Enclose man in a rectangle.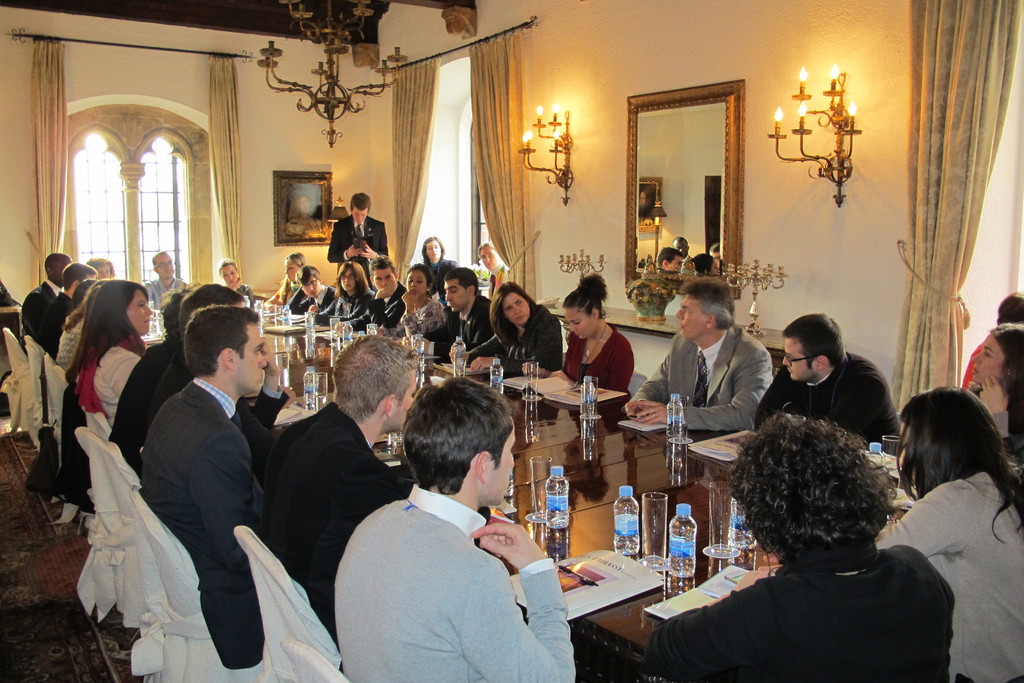
x1=98, y1=280, x2=293, y2=498.
